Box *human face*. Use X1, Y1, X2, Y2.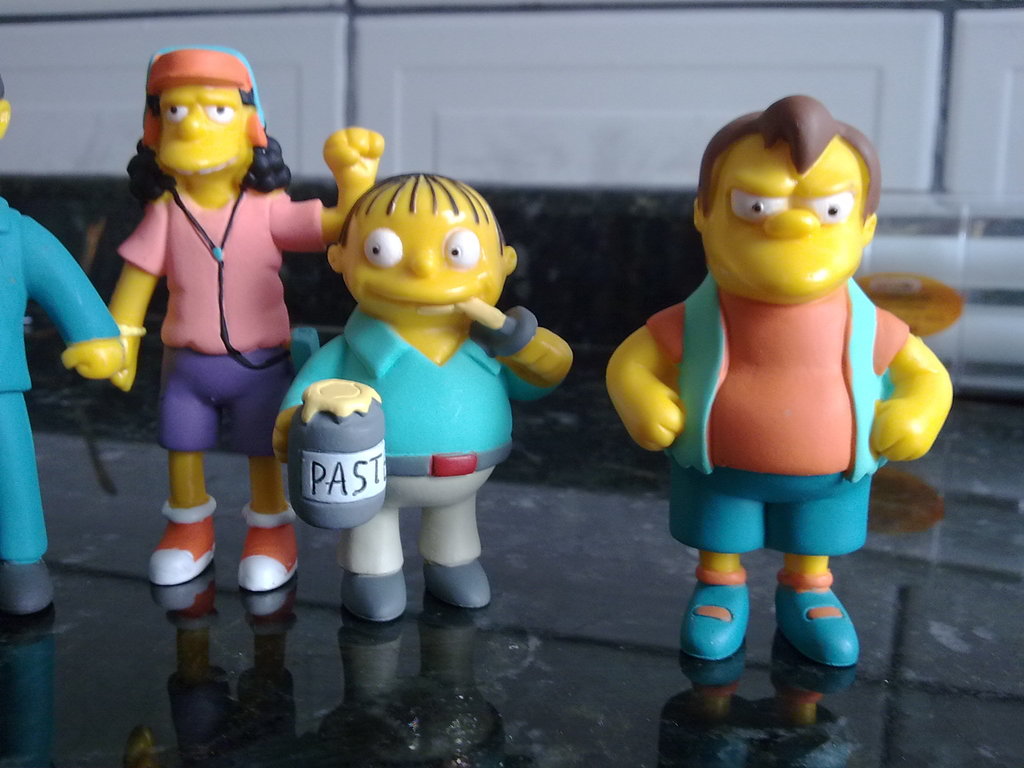
344, 205, 508, 317.
